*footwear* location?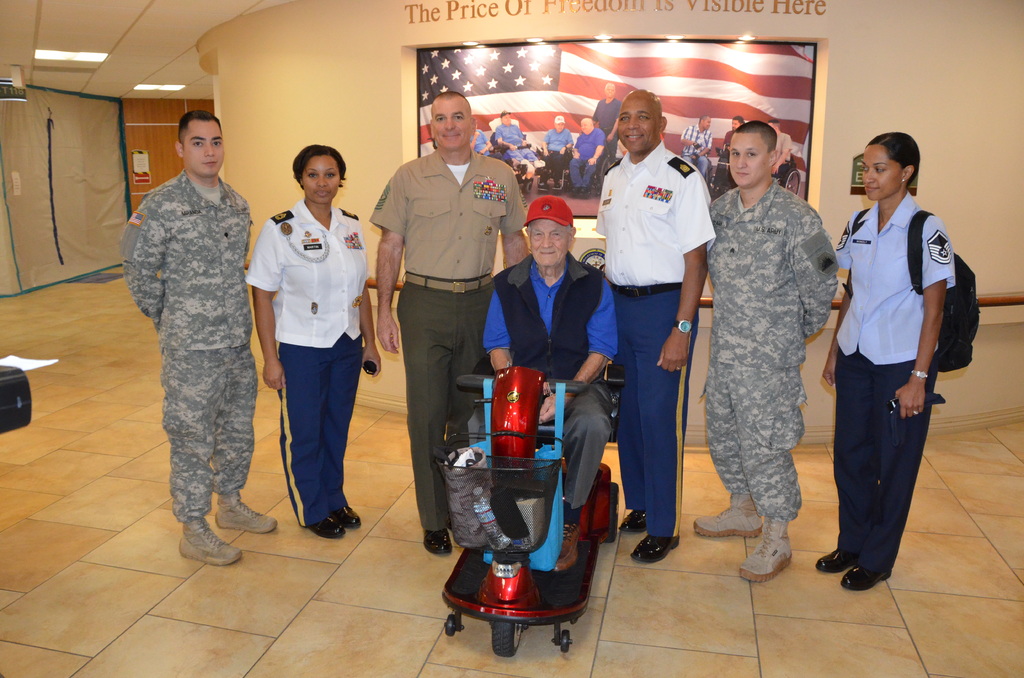
214,488,291,531
